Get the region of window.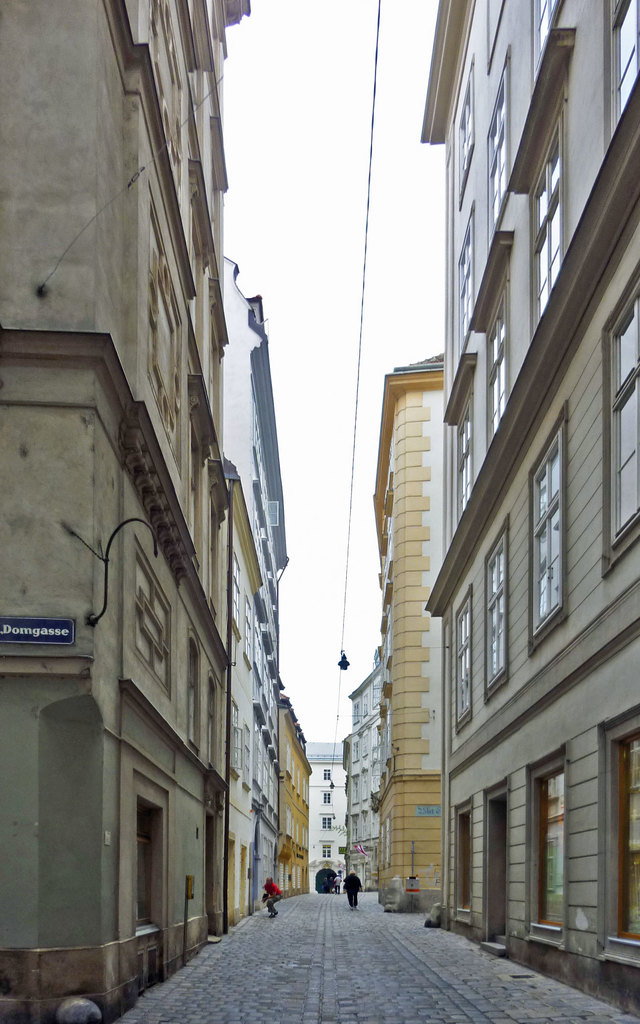
(324,846,331,858).
